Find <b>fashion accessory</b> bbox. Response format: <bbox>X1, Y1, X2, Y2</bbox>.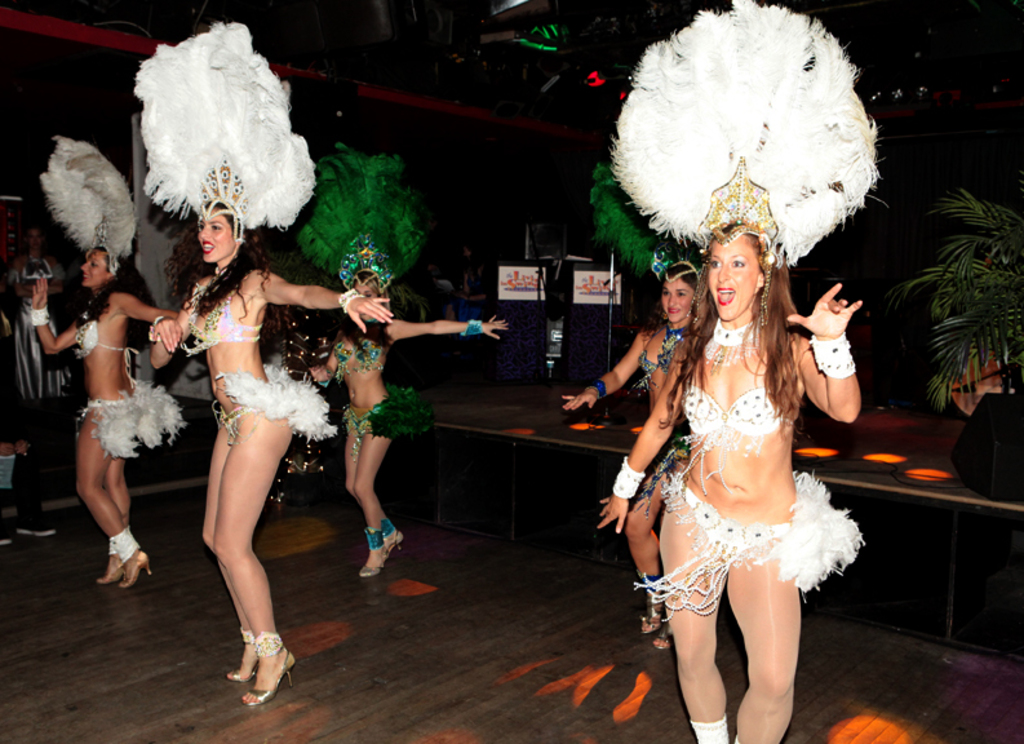
<bbox>355, 541, 393, 579</bbox>.
